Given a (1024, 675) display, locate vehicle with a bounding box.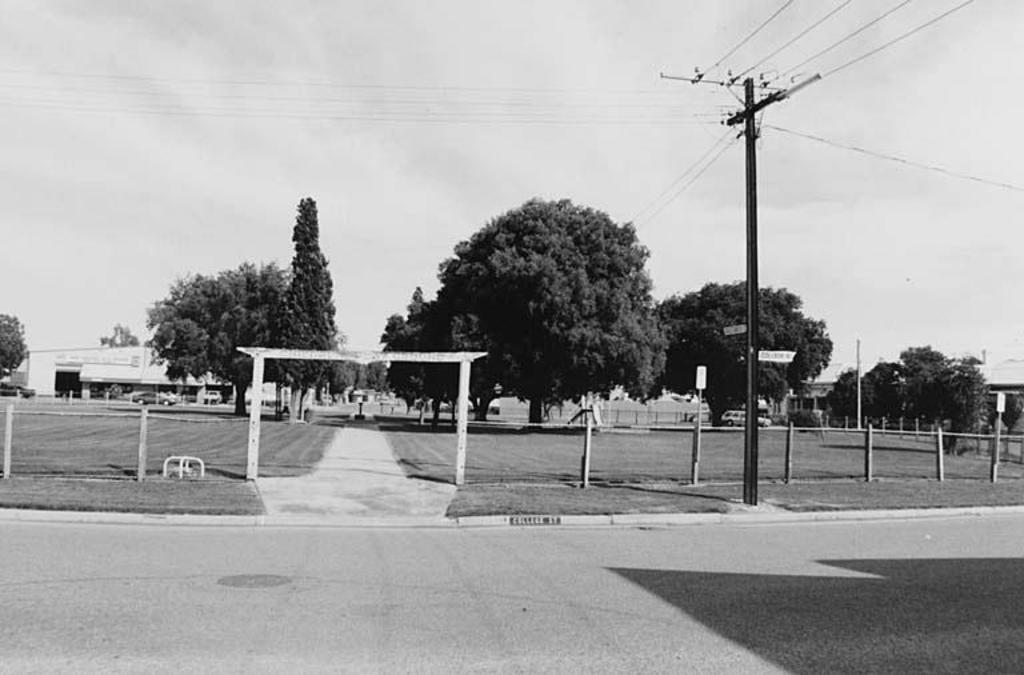
Located: bbox=(201, 384, 223, 406).
